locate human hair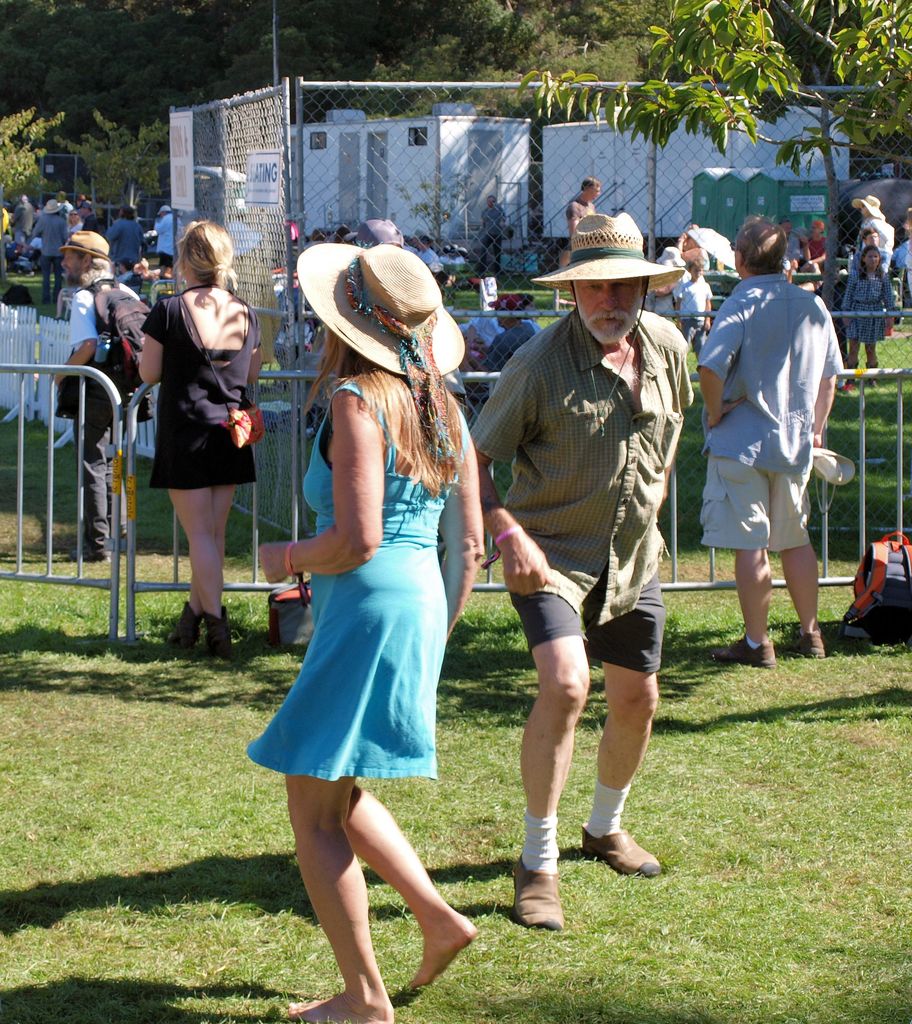
bbox(120, 257, 132, 271)
